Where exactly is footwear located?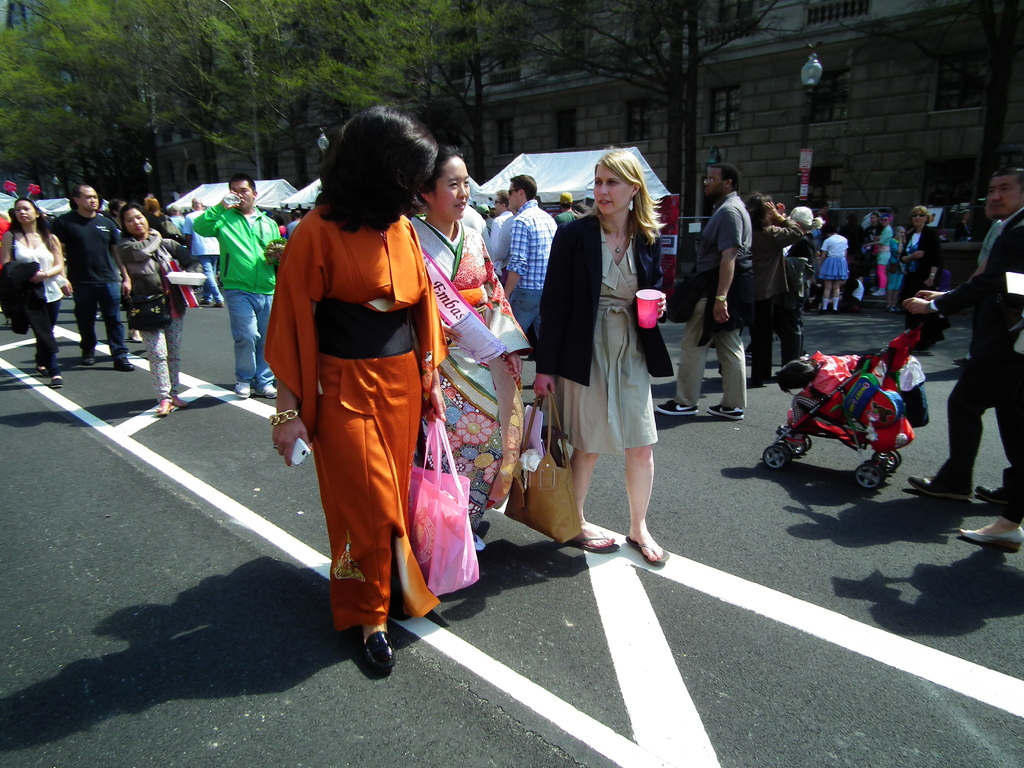
Its bounding box is BBox(775, 428, 807, 448).
